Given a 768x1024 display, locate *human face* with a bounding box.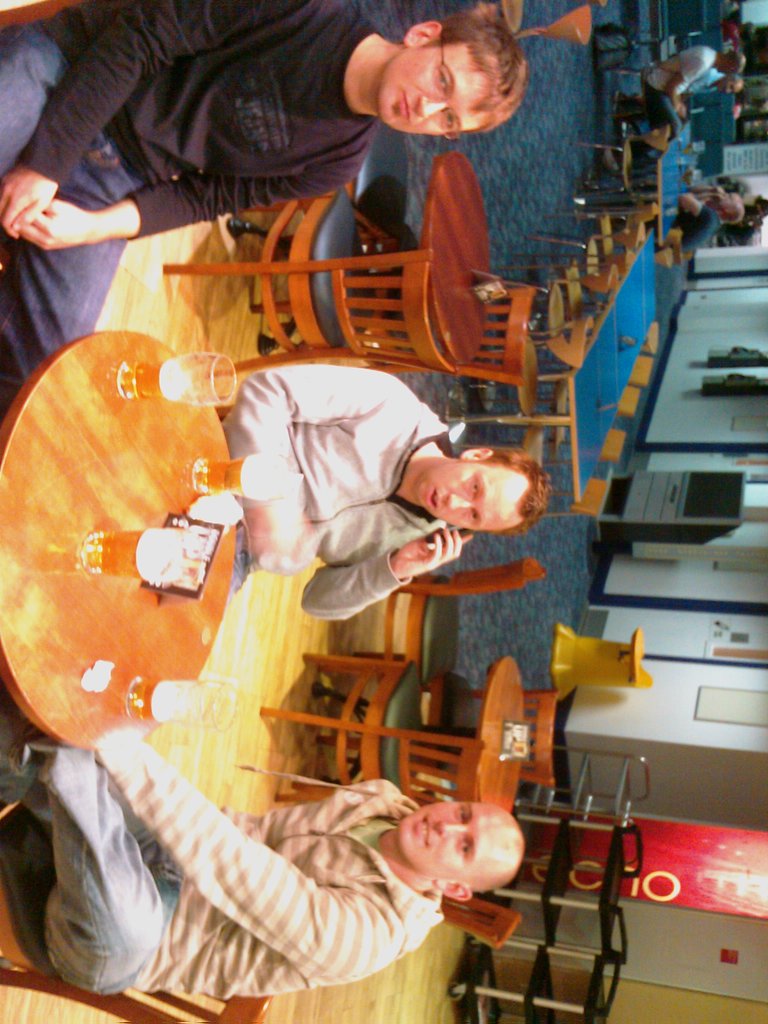
Located: {"left": 394, "top": 802, "right": 493, "bottom": 879}.
